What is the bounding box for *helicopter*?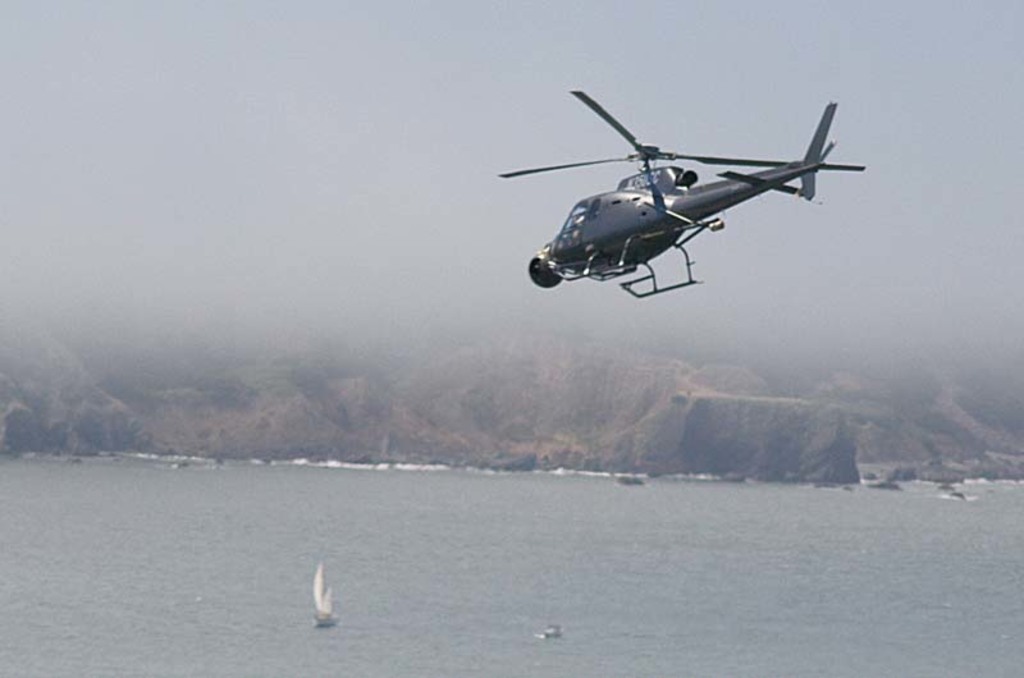
bbox(495, 81, 886, 297).
